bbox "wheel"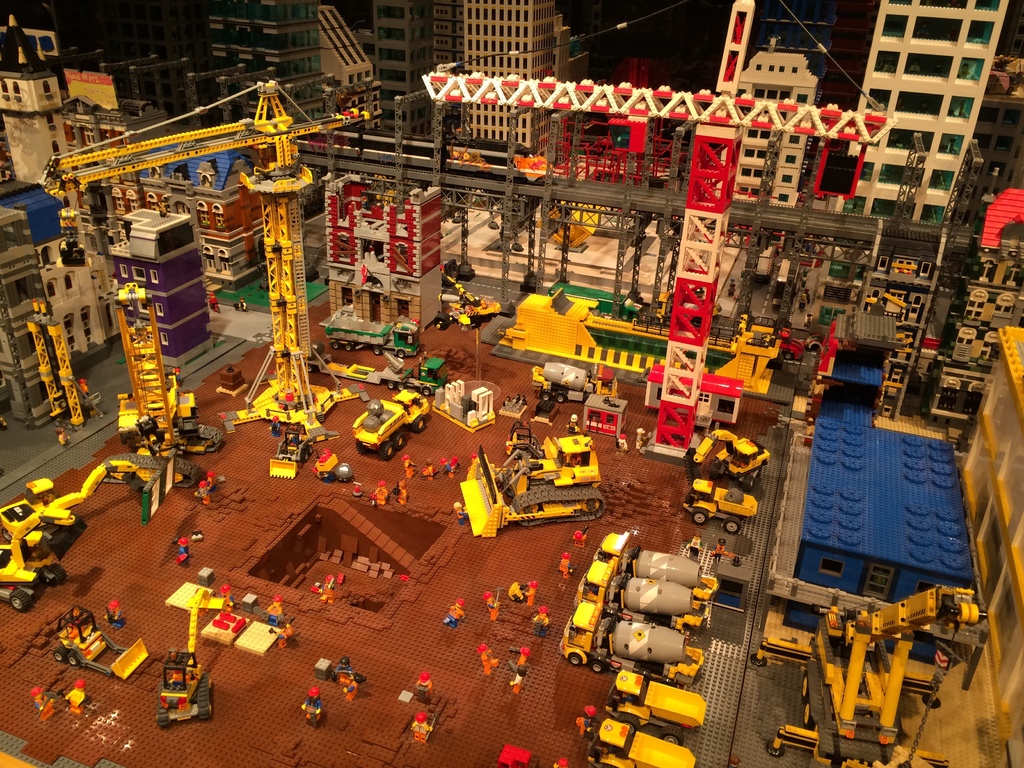
(543, 392, 556, 403)
